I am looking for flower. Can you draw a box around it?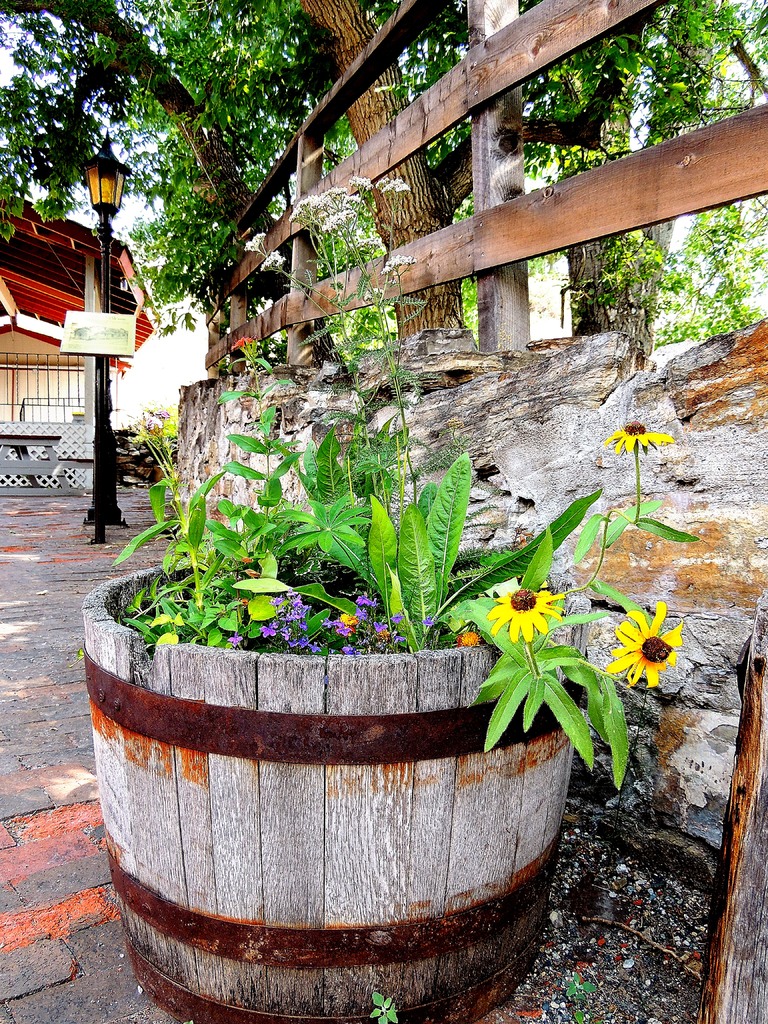
Sure, the bounding box is rect(336, 622, 355, 634).
